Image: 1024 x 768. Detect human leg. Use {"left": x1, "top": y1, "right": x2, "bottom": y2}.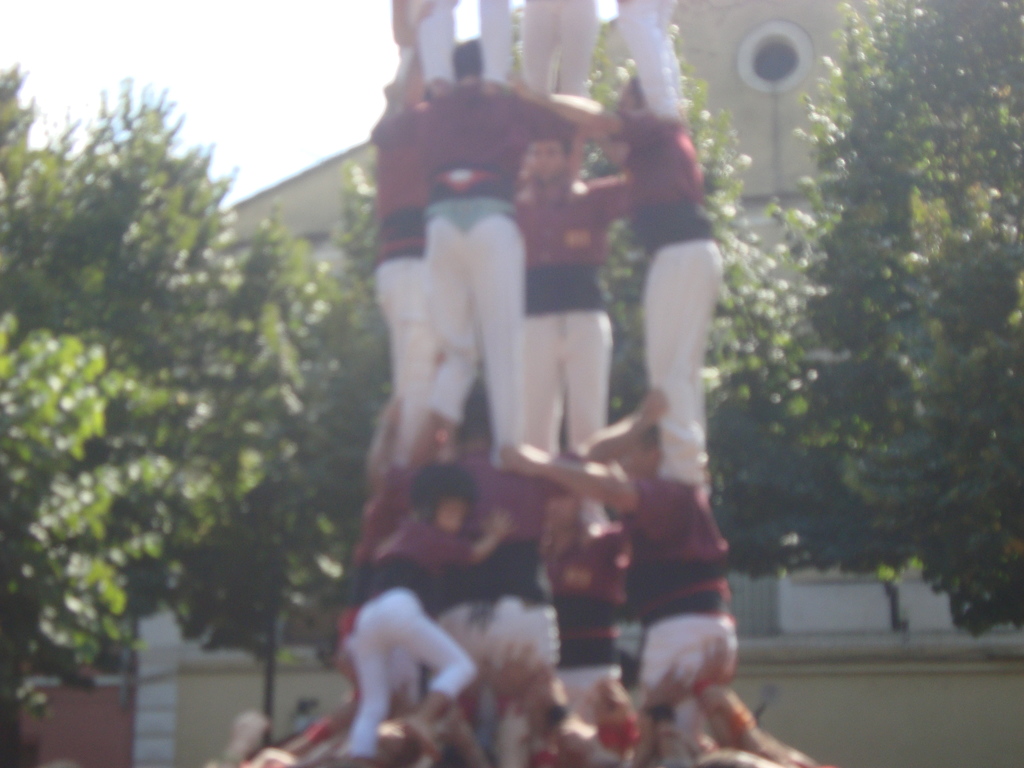
{"left": 420, "top": 218, "right": 470, "bottom": 450}.
